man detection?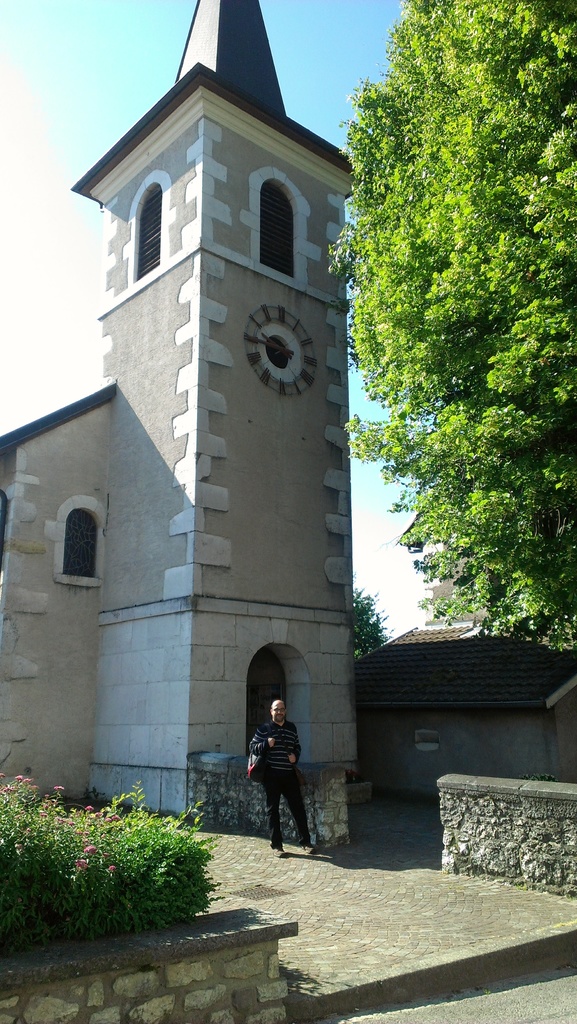
box=[245, 705, 321, 864]
